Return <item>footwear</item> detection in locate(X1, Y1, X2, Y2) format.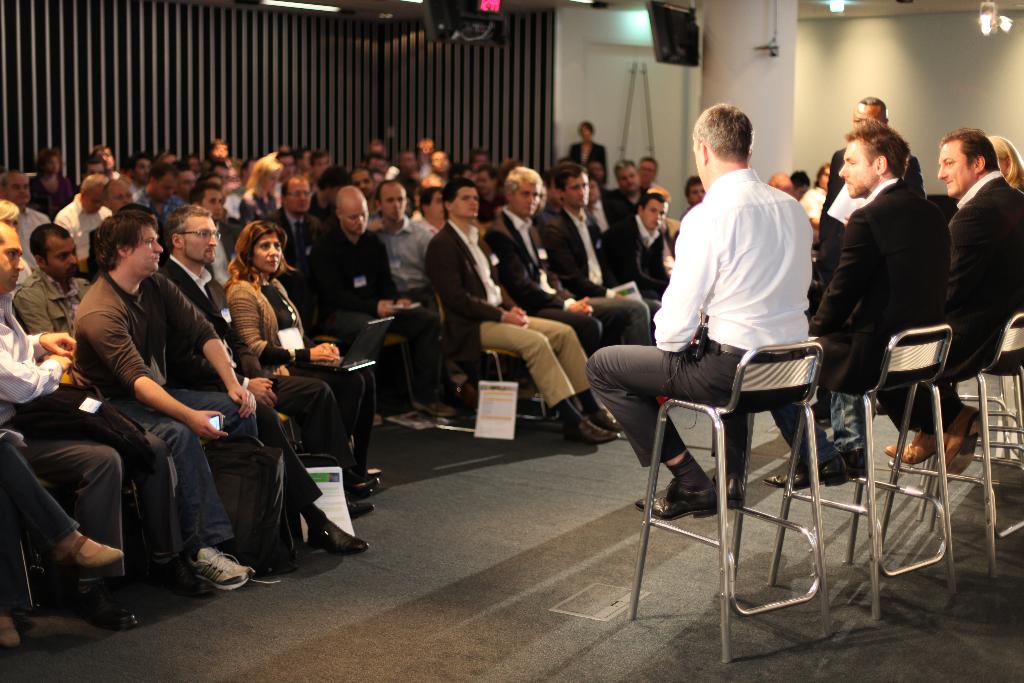
locate(886, 429, 952, 466).
